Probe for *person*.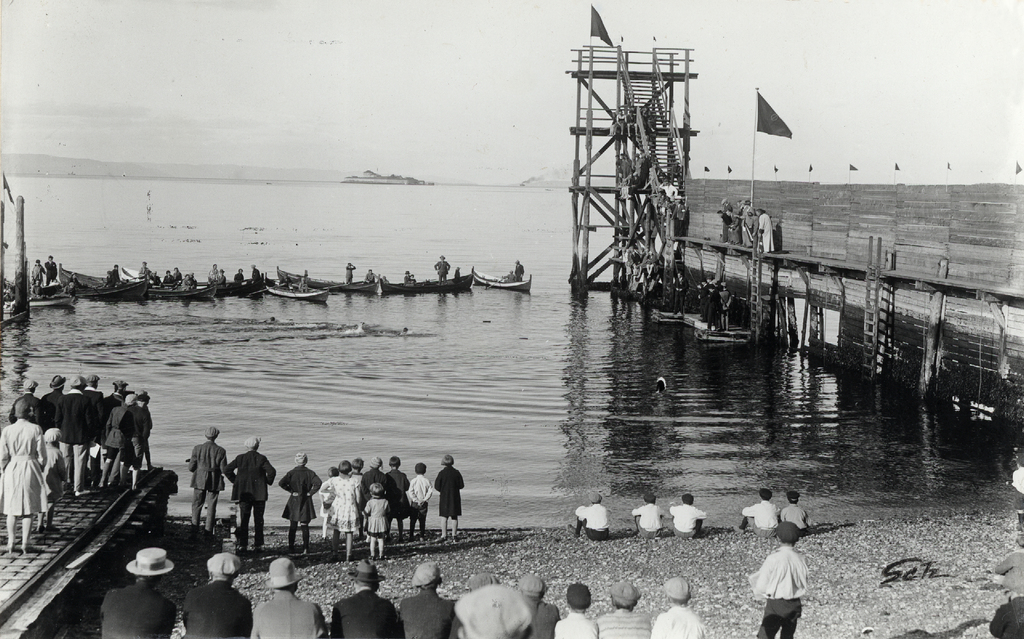
Probe result: 330:560:405:638.
